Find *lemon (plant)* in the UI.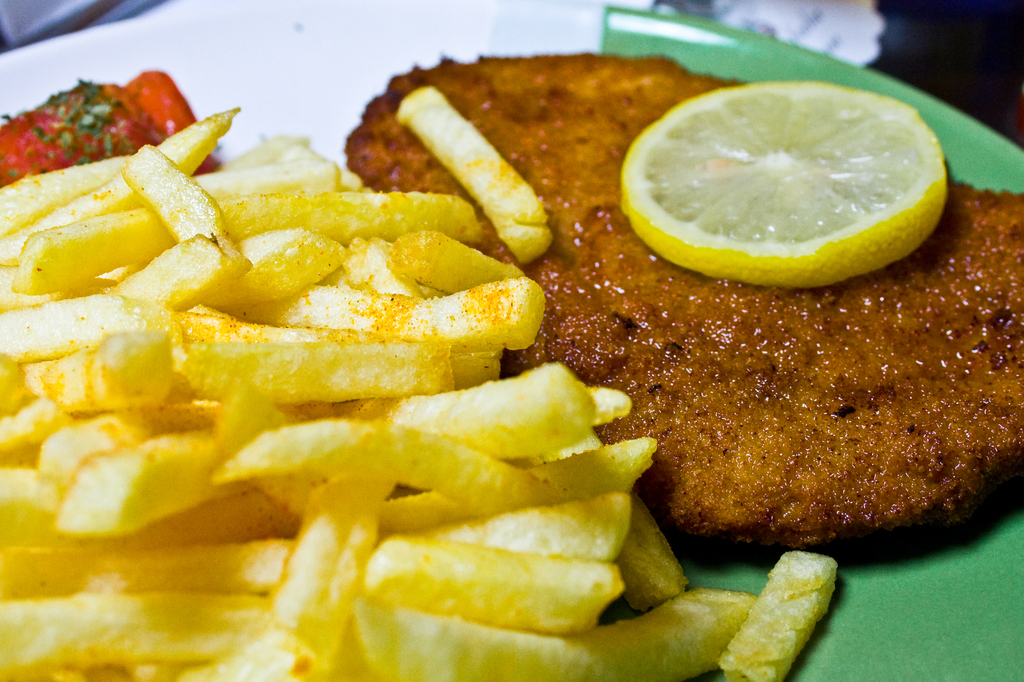
UI element at [x1=630, y1=81, x2=940, y2=278].
